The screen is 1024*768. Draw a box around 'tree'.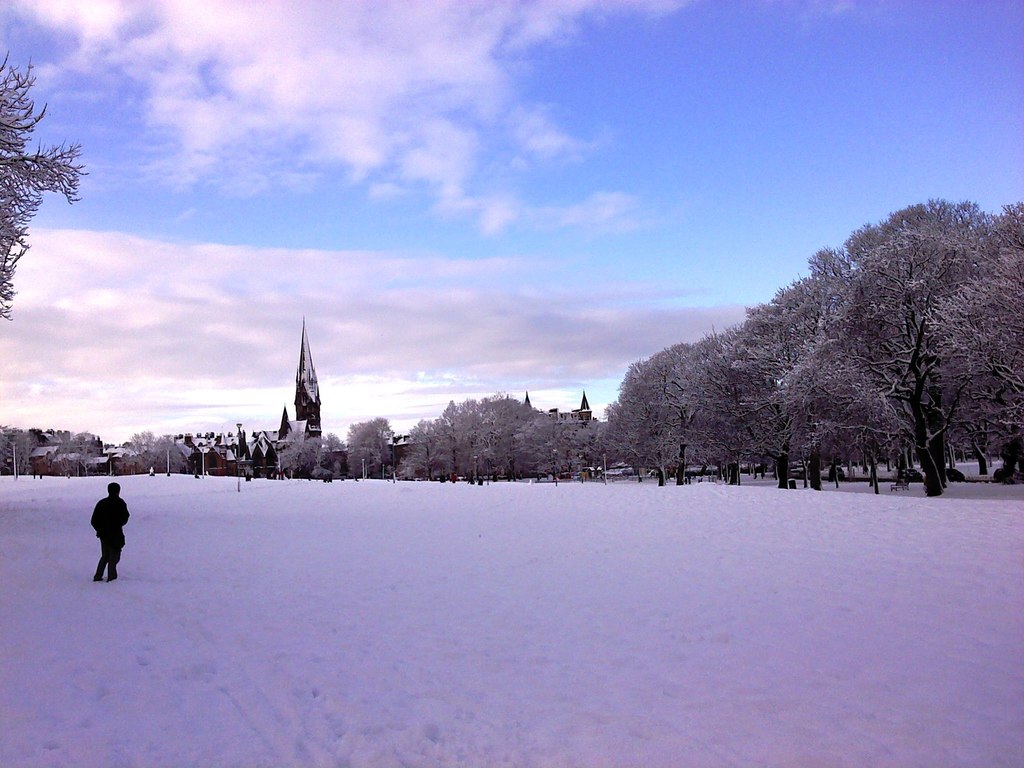
rect(721, 180, 1008, 497).
